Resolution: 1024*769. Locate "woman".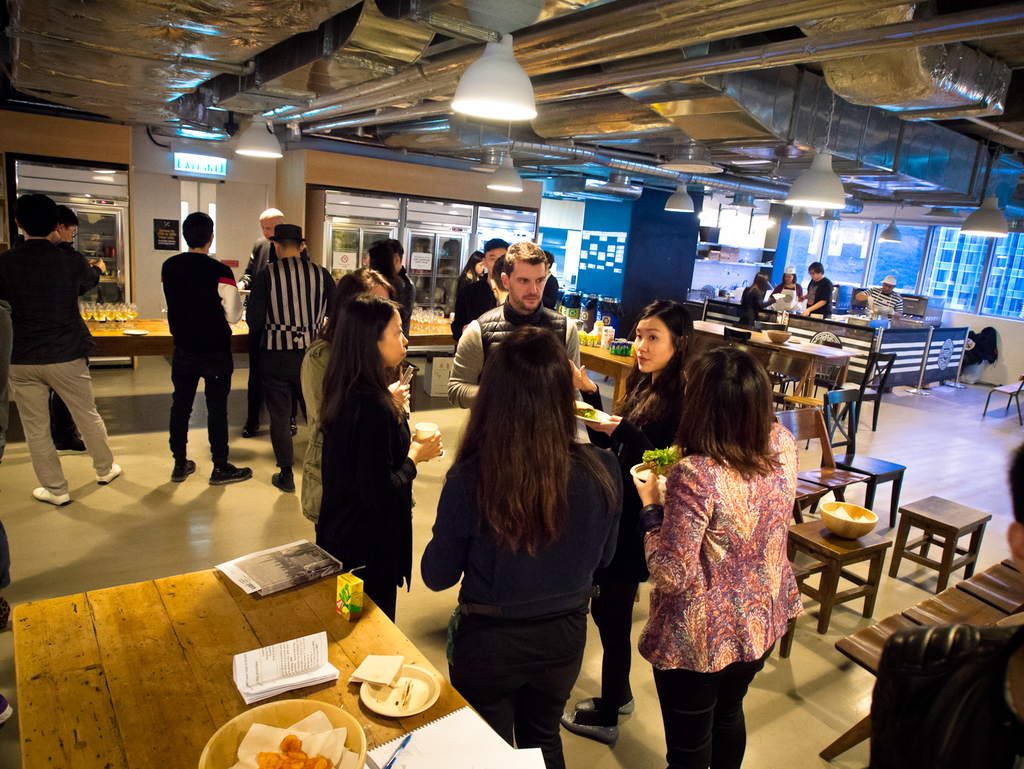
(x1=422, y1=327, x2=624, y2=768).
